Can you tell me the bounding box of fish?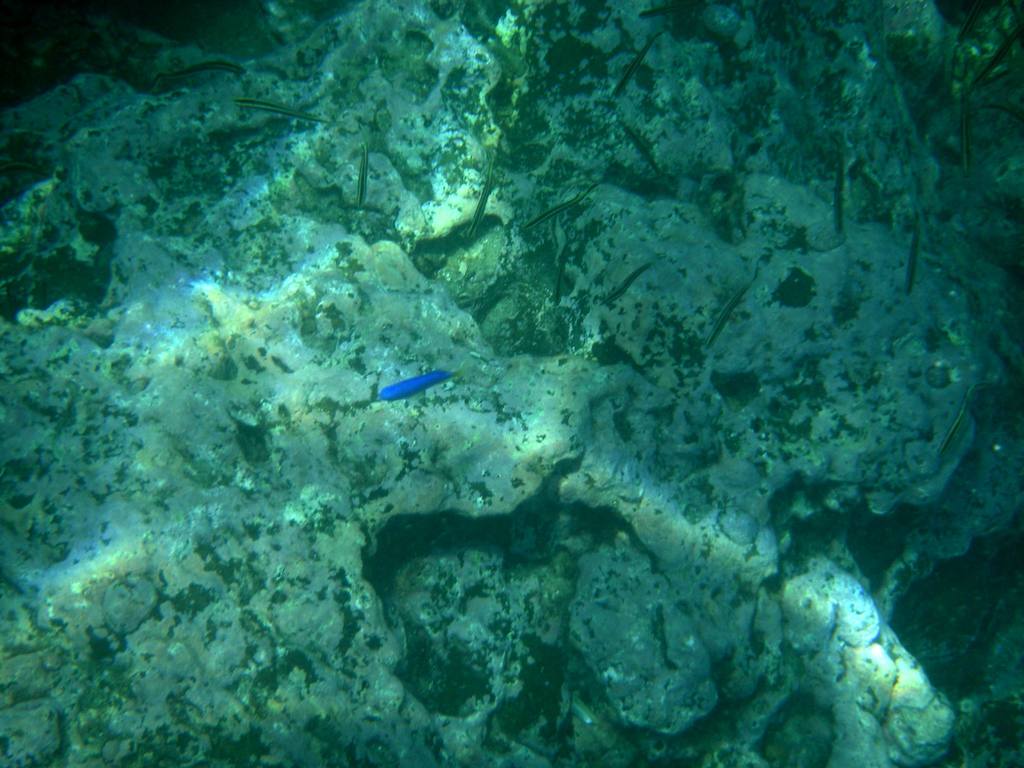
(left=376, top=363, right=469, bottom=402).
